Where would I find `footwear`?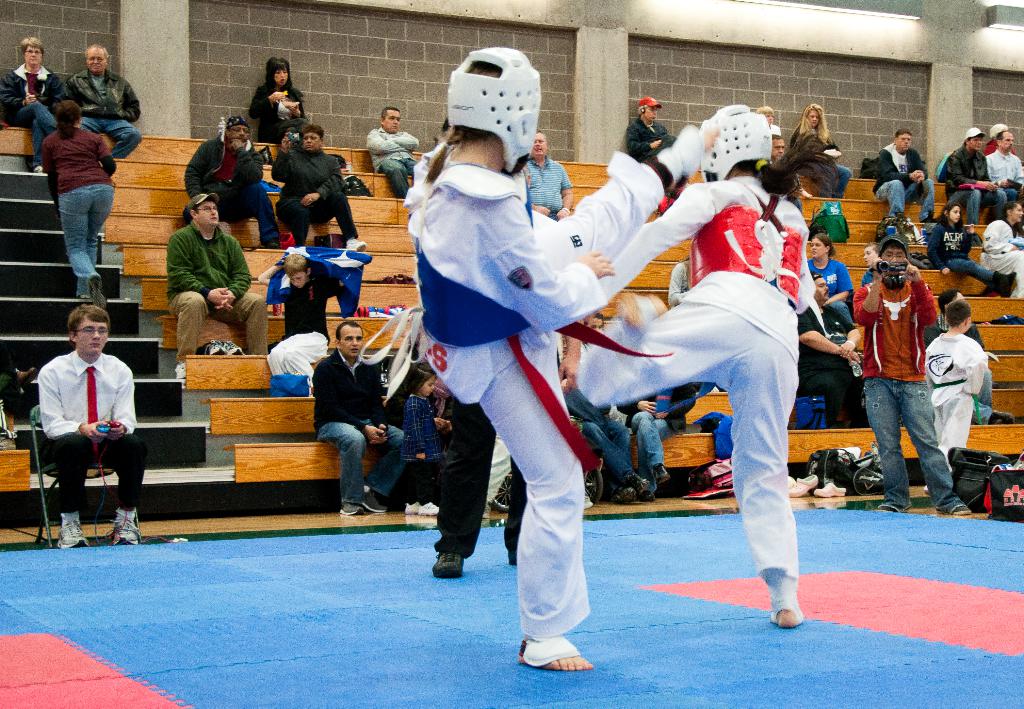
At {"x1": 203, "y1": 337, "x2": 217, "y2": 357}.
